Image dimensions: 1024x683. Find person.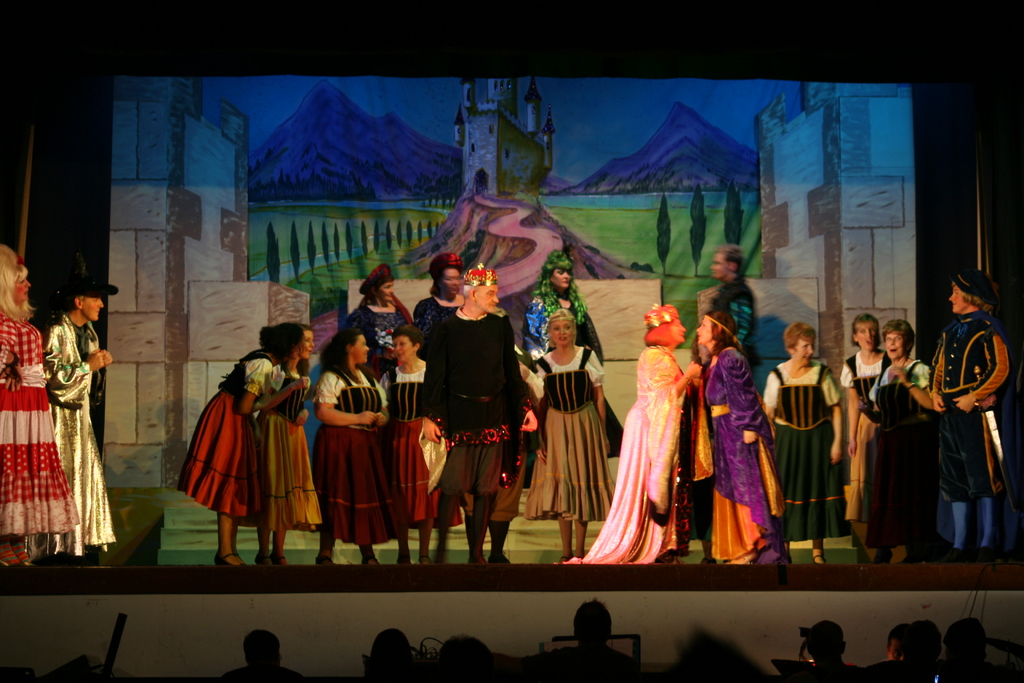
box=[792, 621, 855, 682].
